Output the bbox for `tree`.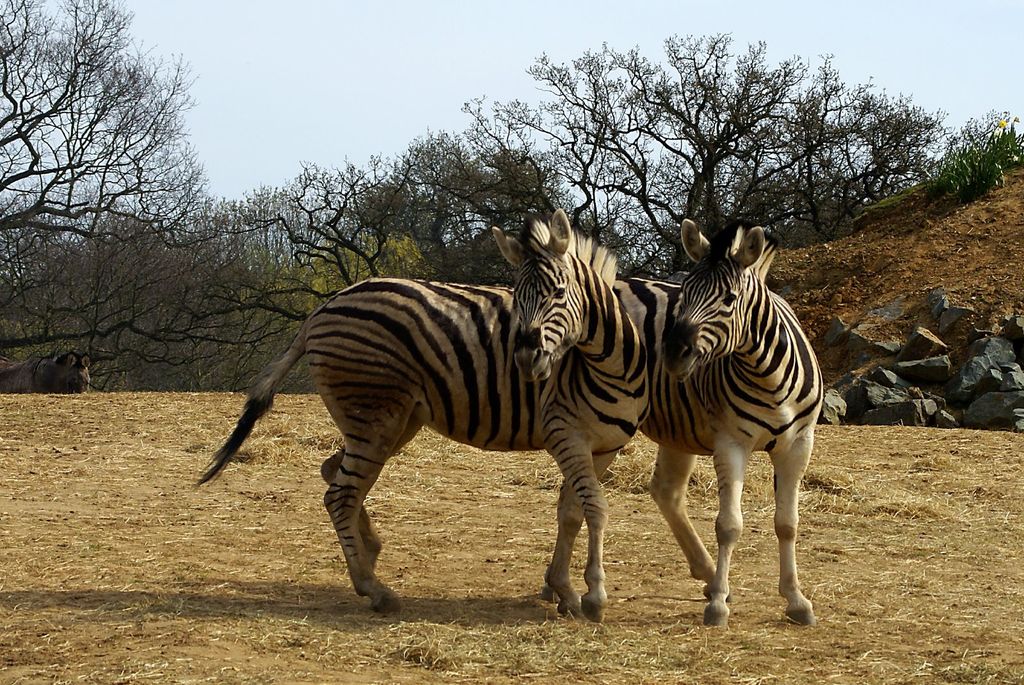
box(22, 13, 221, 410).
